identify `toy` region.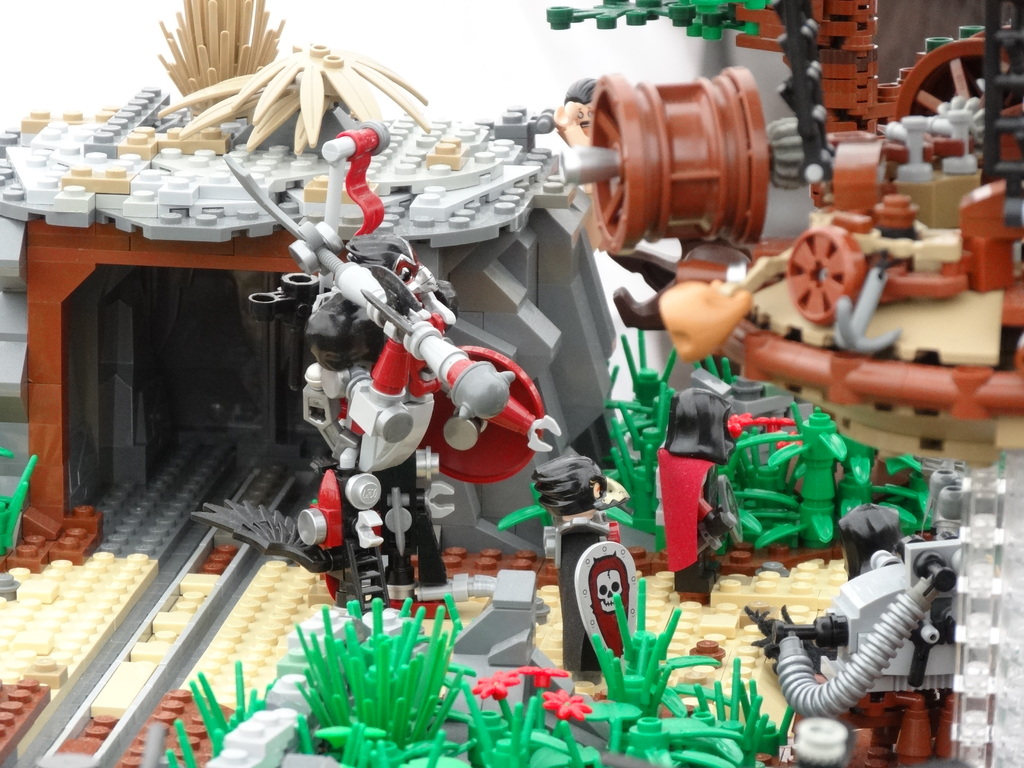
Region: [x1=559, y1=63, x2=778, y2=302].
